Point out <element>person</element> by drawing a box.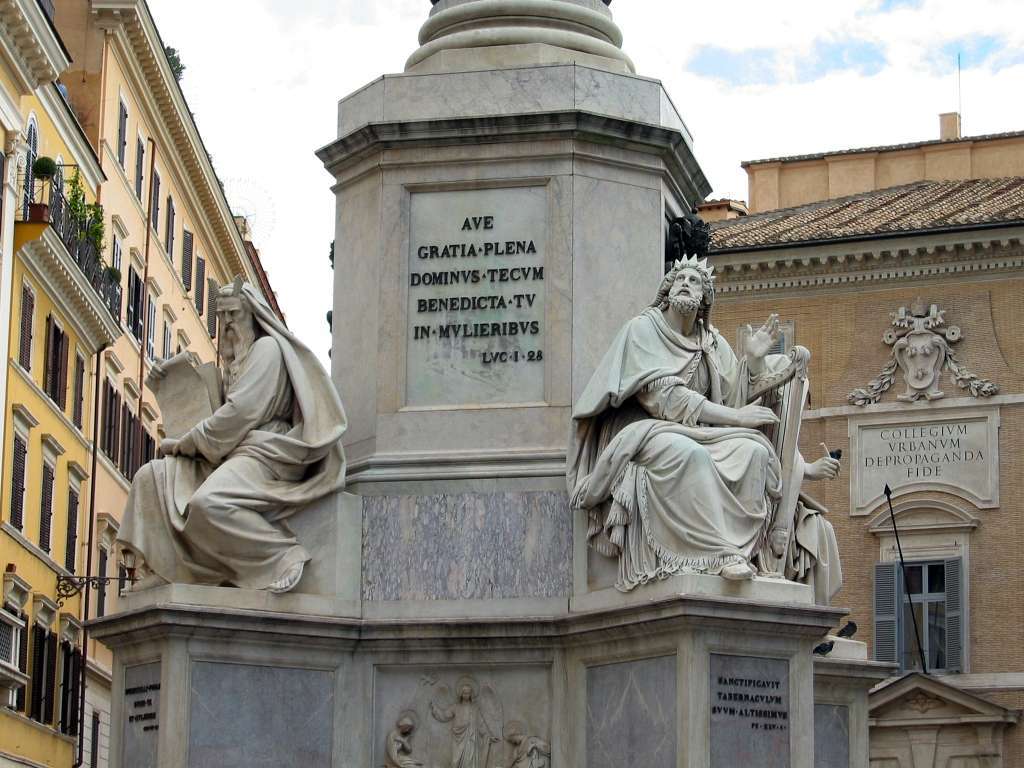
(382, 714, 433, 767).
